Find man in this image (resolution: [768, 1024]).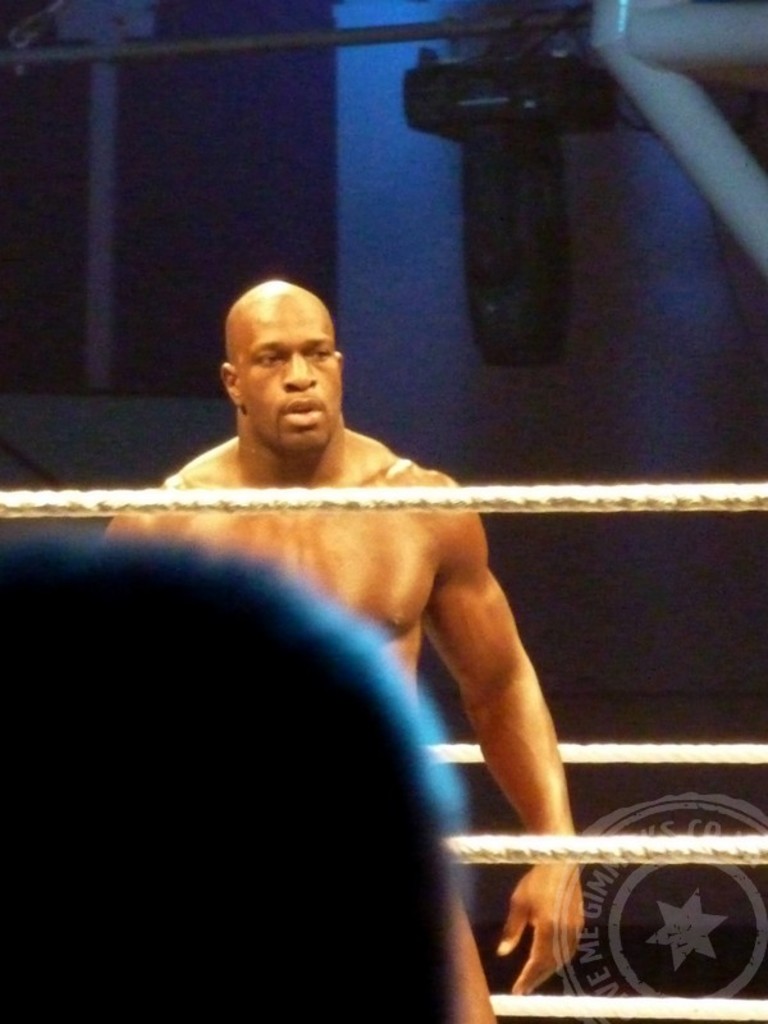
box(106, 274, 584, 1023).
